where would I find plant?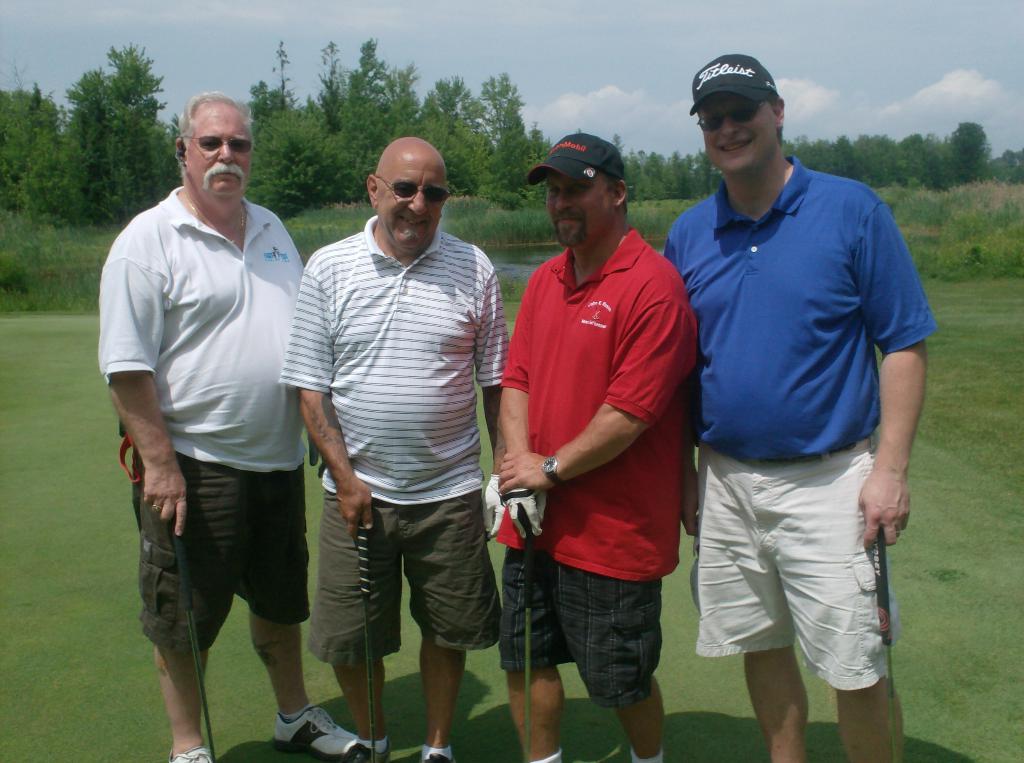
At [615, 182, 709, 242].
